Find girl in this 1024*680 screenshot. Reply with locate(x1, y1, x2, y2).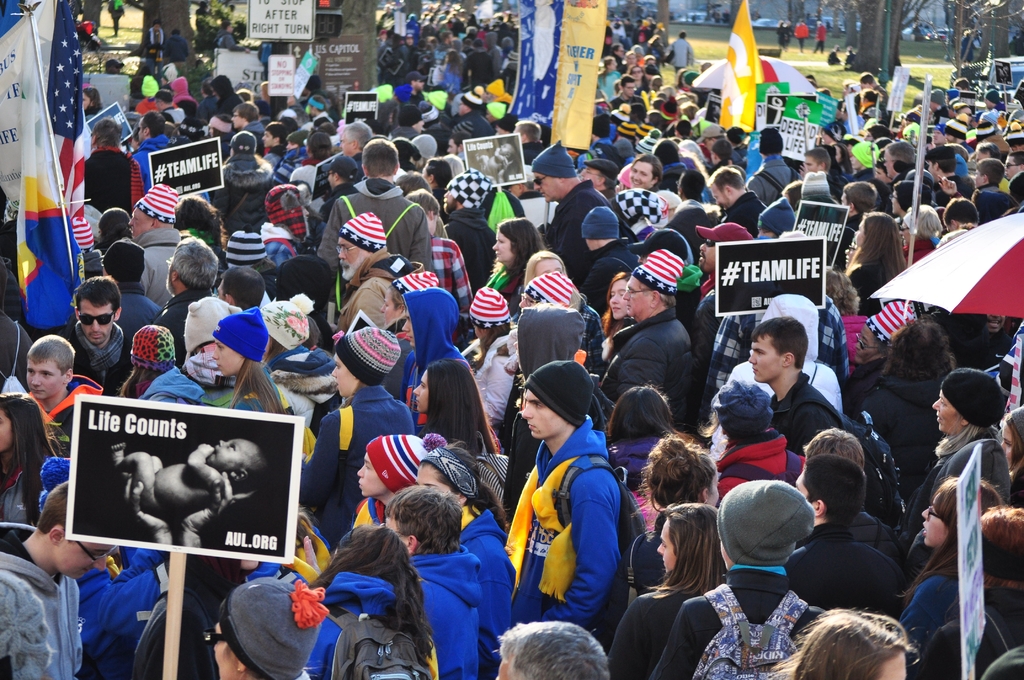
locate(843, 213, 910, 317).
